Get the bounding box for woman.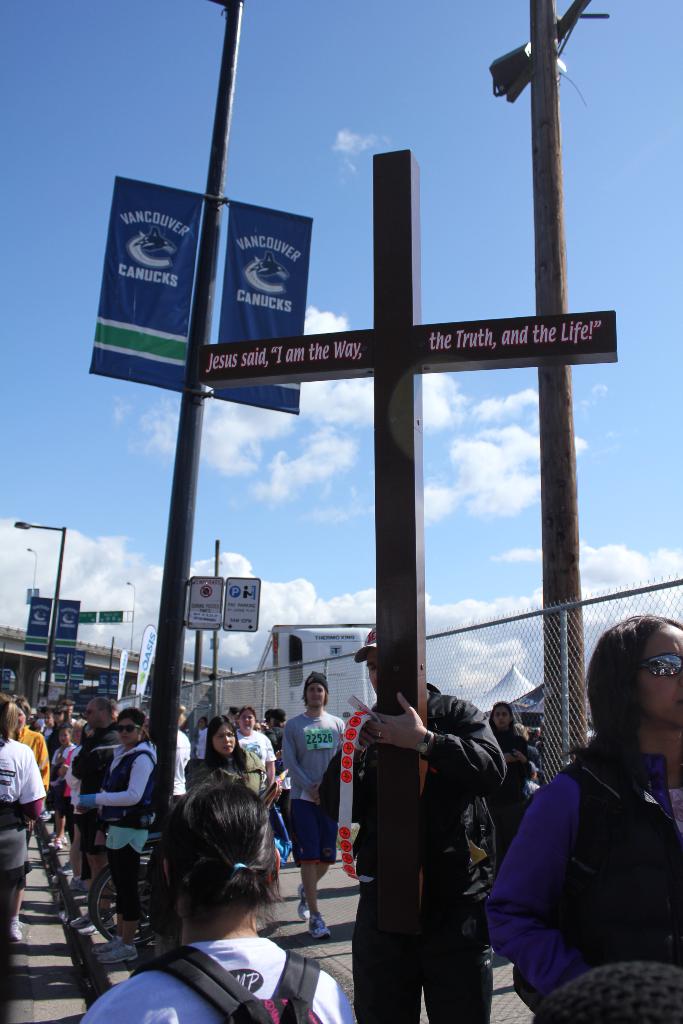
[x1=87, y1=704, x2=167, y2=966].
